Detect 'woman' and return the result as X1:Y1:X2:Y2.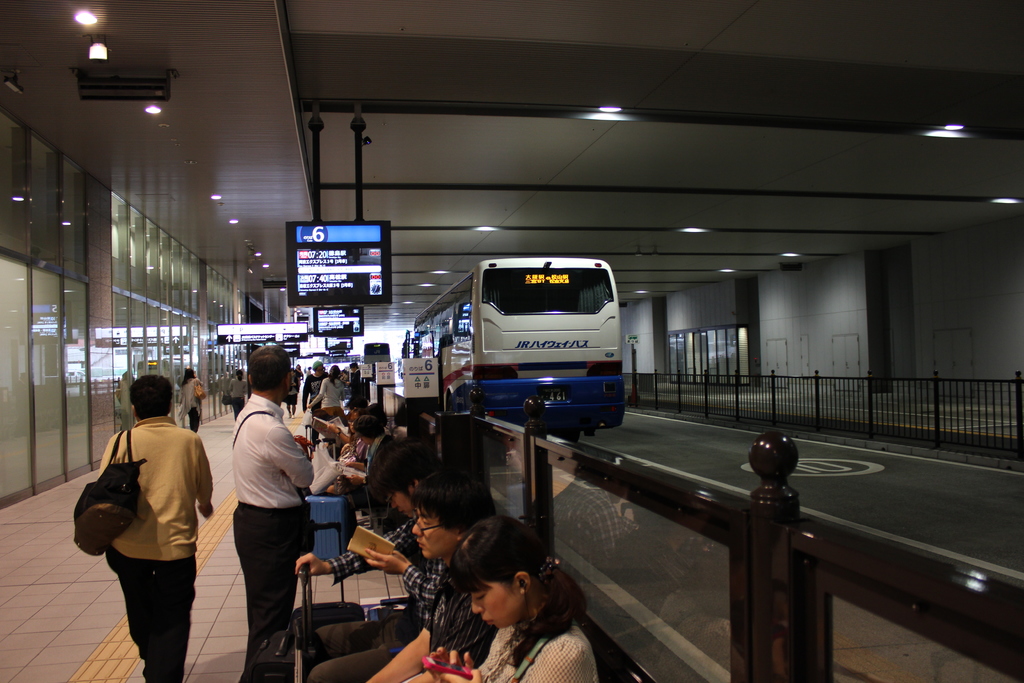
278:366:303:422.
